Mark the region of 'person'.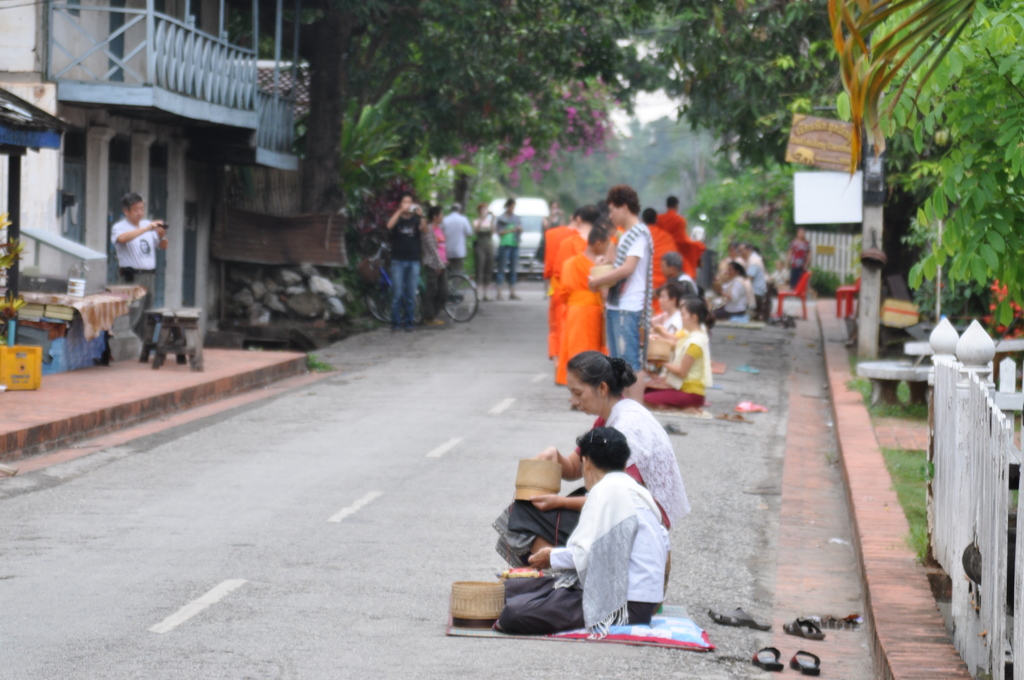
Region: select_region(494, 424, 661, 642).
